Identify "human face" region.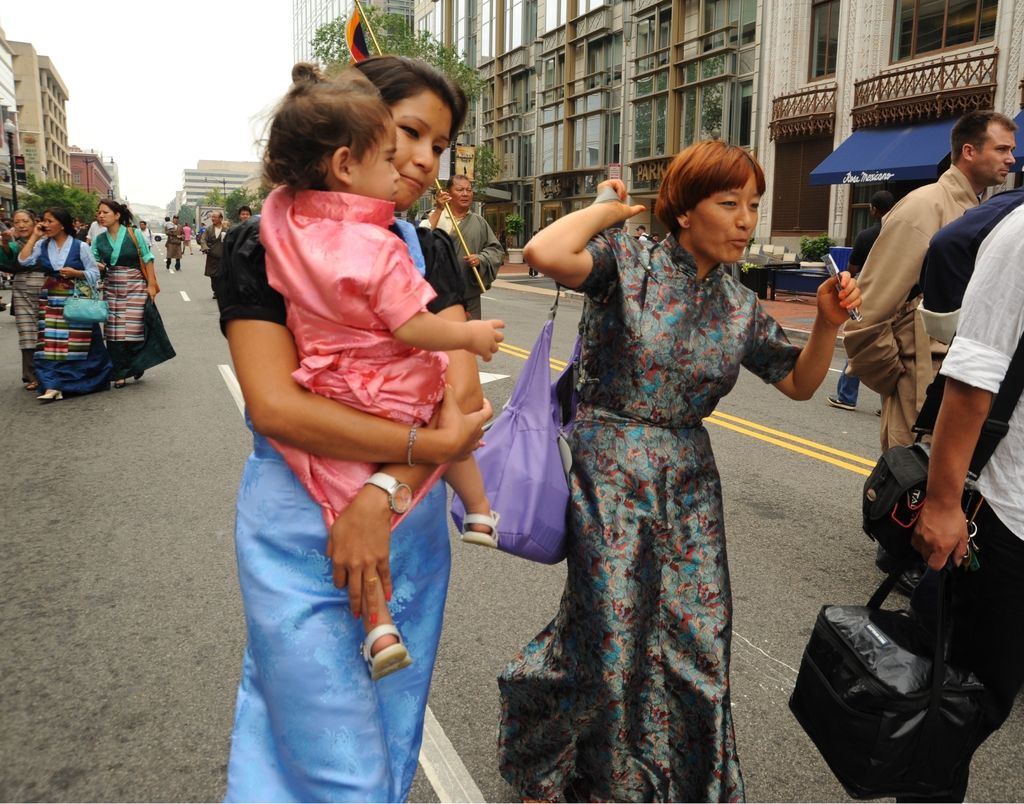
Region: <region>95, 200, 113, 228</region>.
